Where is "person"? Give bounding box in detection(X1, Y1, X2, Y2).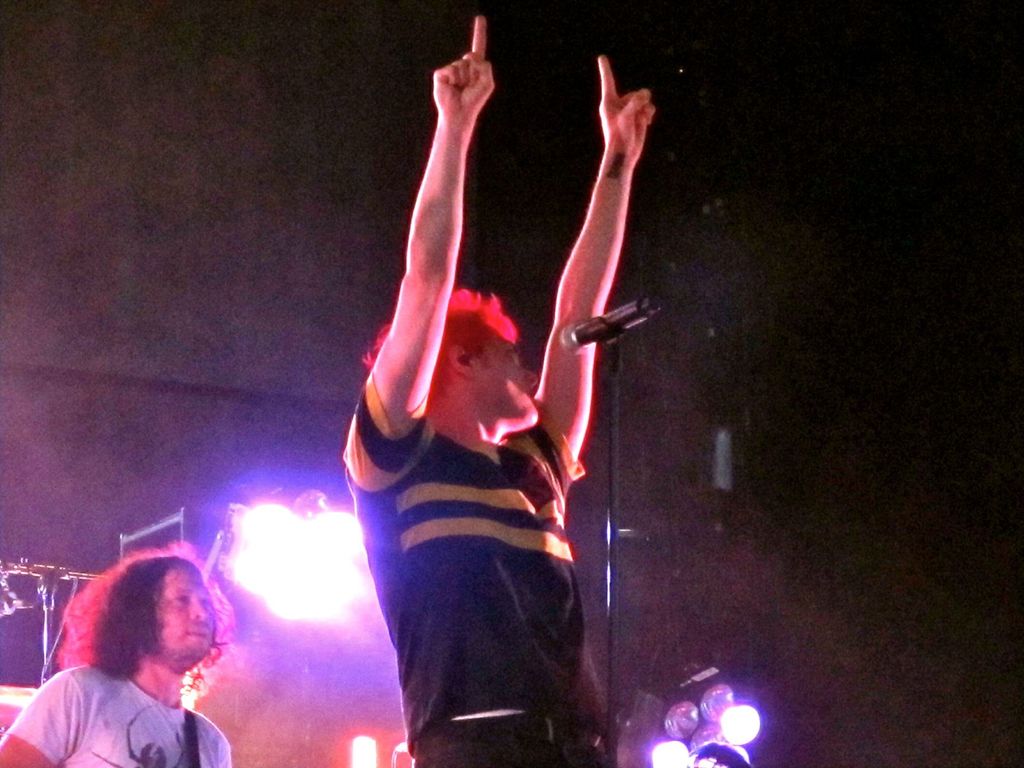
detection(0, 540, 232, 767).
